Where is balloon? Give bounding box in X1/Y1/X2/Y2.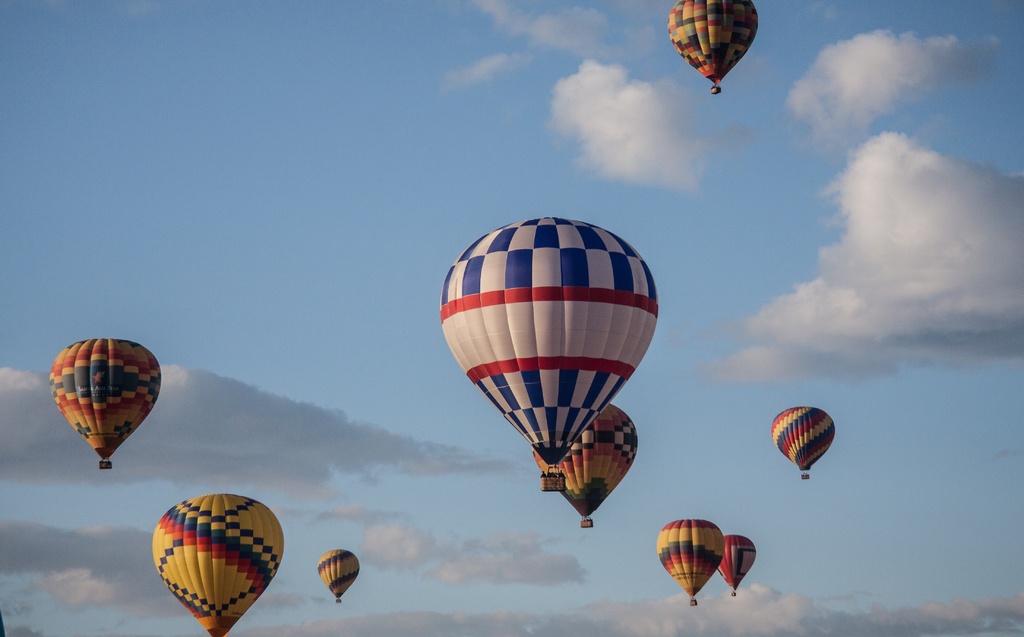
666/0/762/85.
